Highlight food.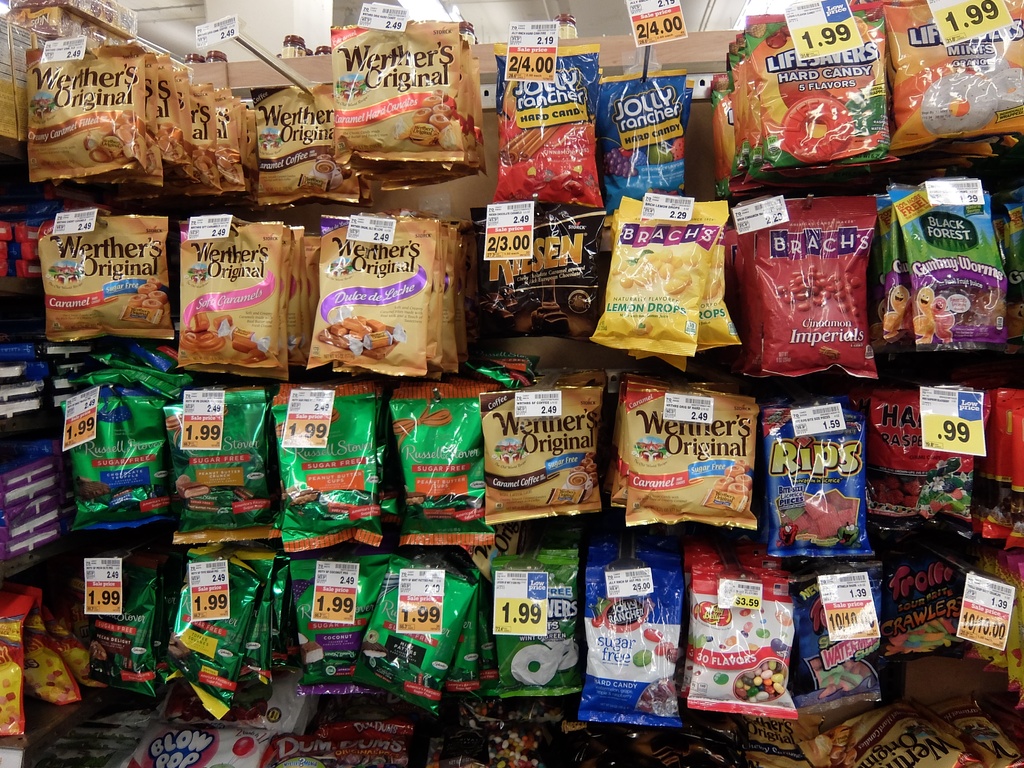
Highlighted region: detection(759, 617, 767, 624).
